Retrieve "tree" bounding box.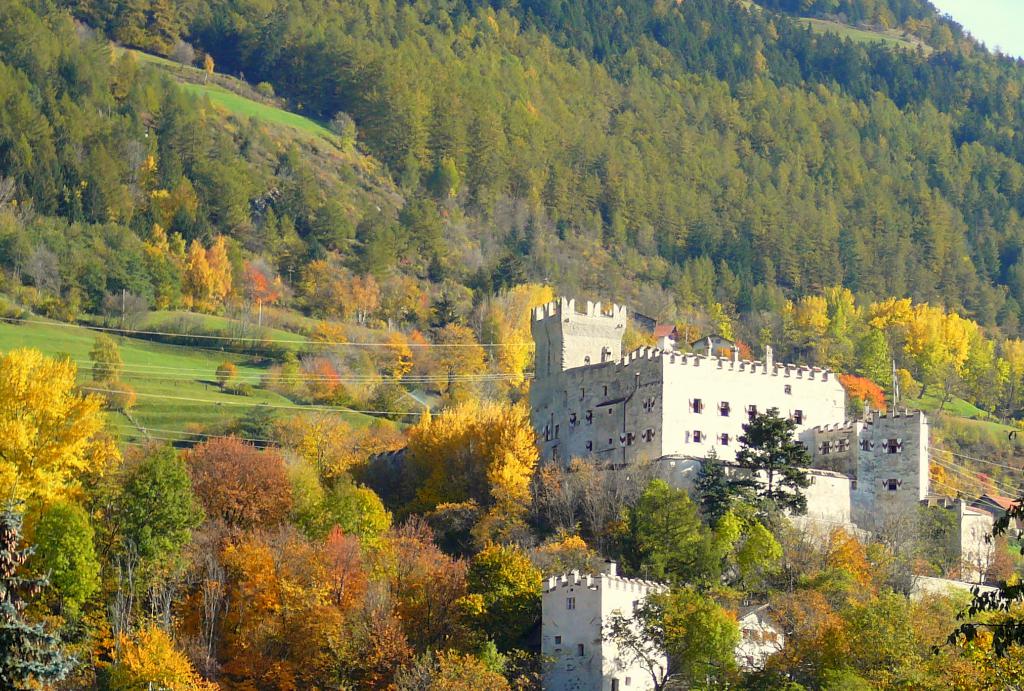
Bounding box: <region>204, 234, 232, 307</region>.
